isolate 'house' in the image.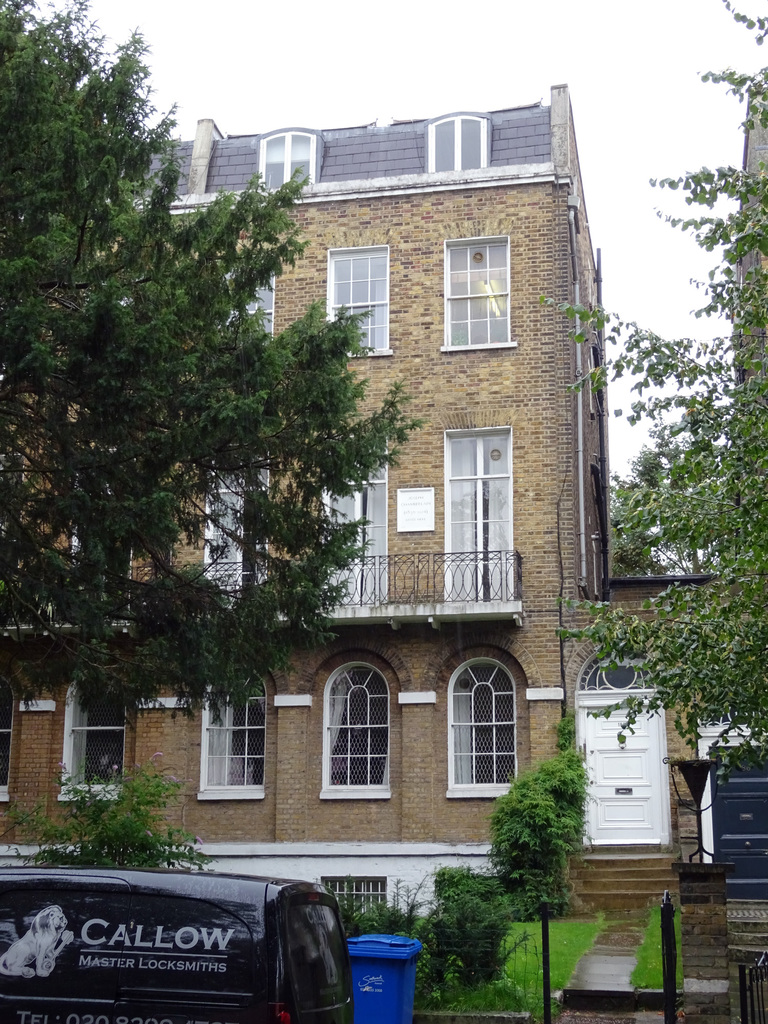
Isolated region: <region>0, 85, 767, 918</region>.
